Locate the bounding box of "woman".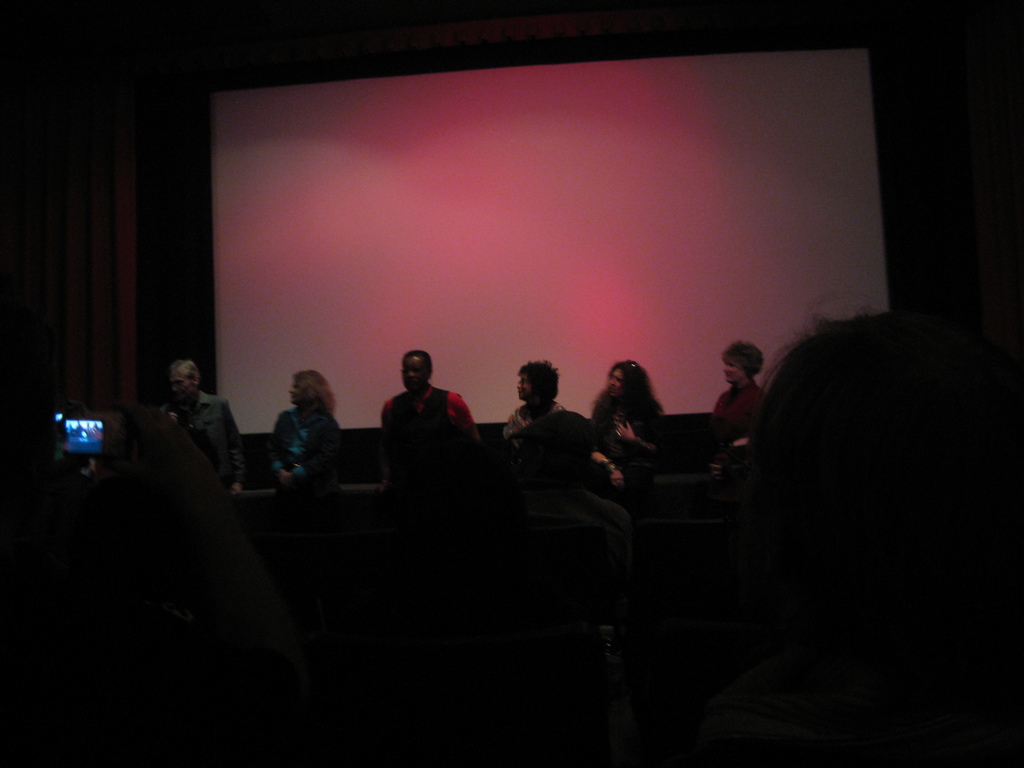
Bounding box: select_region(588, 360, 668, 548).
